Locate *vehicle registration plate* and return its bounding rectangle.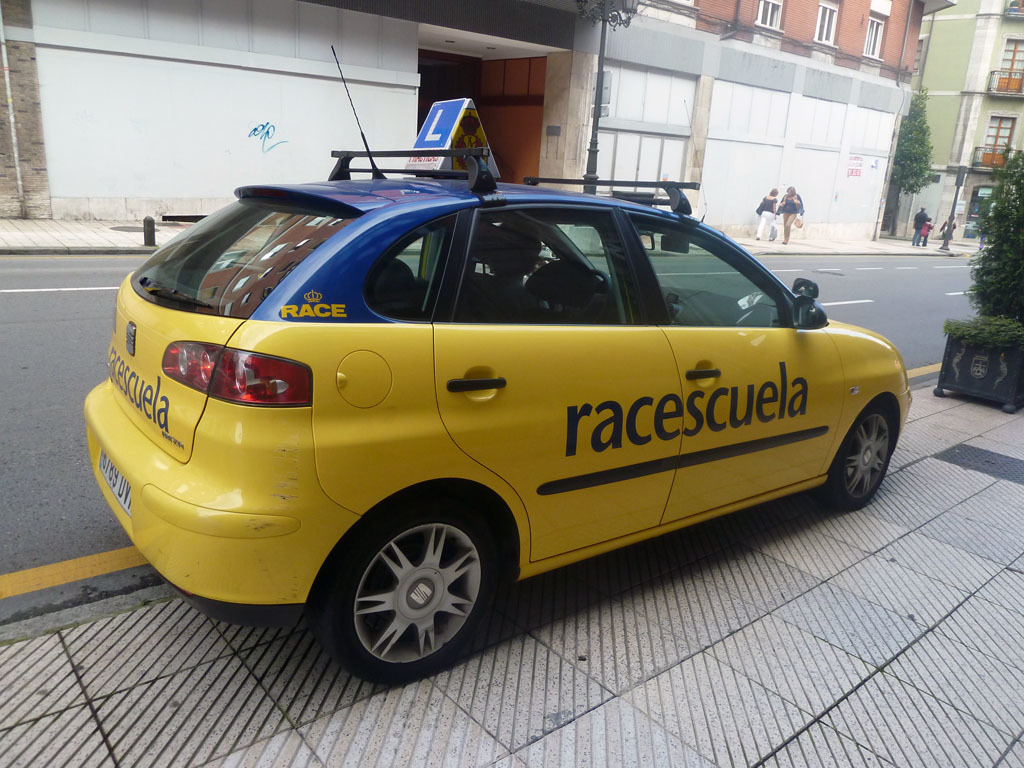
bbox=[98, 451, 131, 519].
